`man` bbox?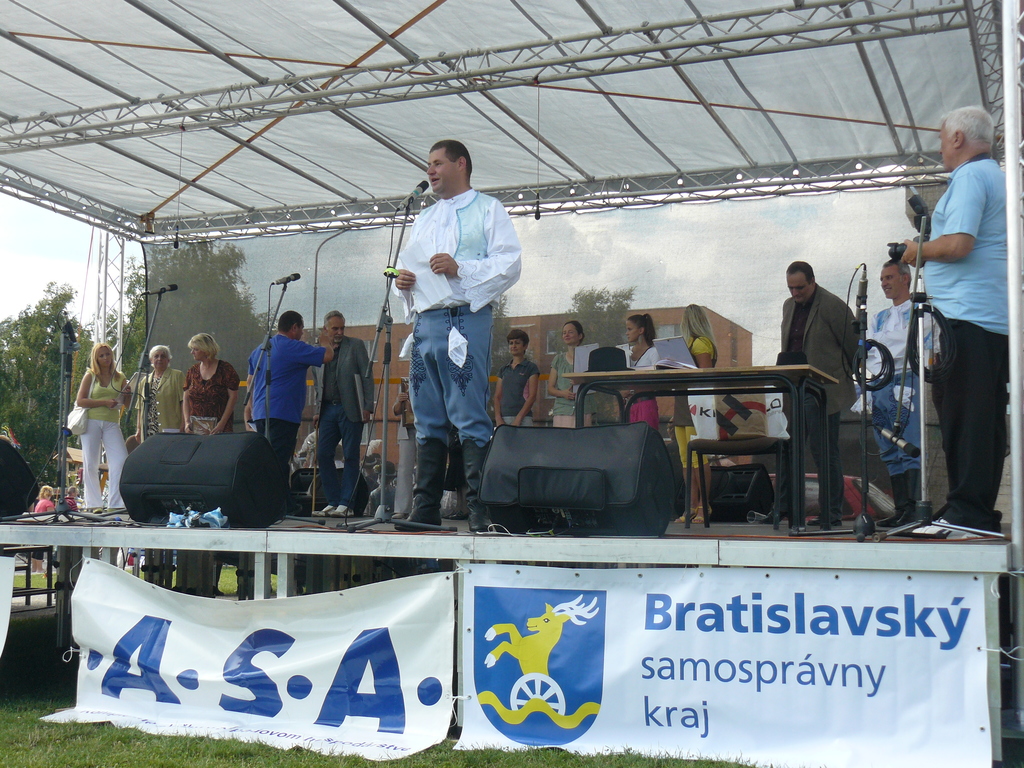
locate(778, 254, 860, 525)
